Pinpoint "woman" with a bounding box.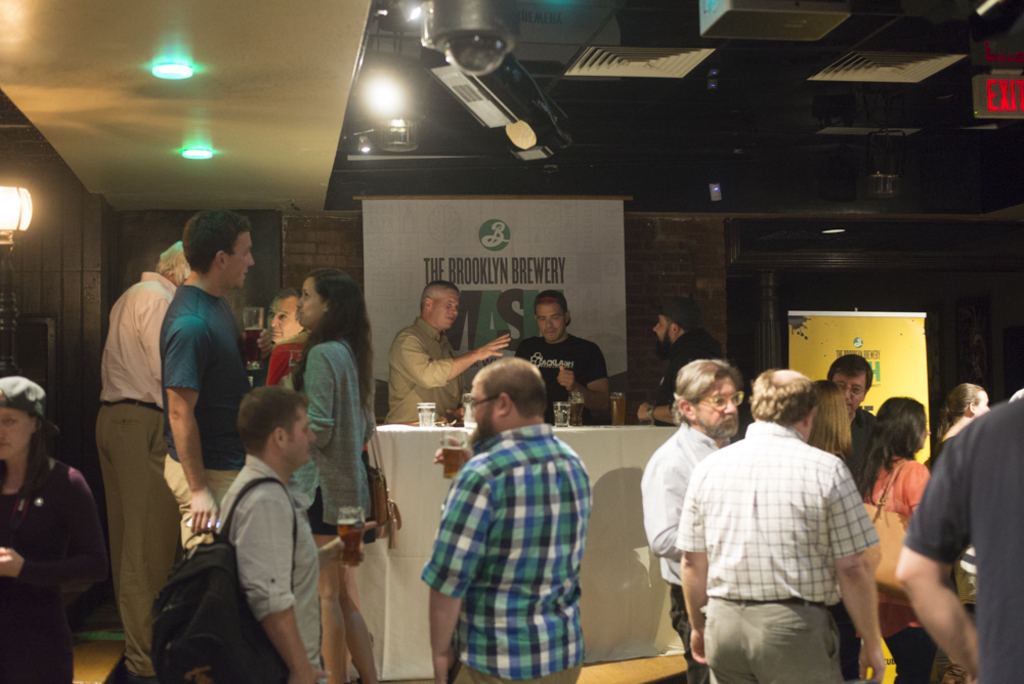
x1=806, y1=379, x2=857, y2=683.
